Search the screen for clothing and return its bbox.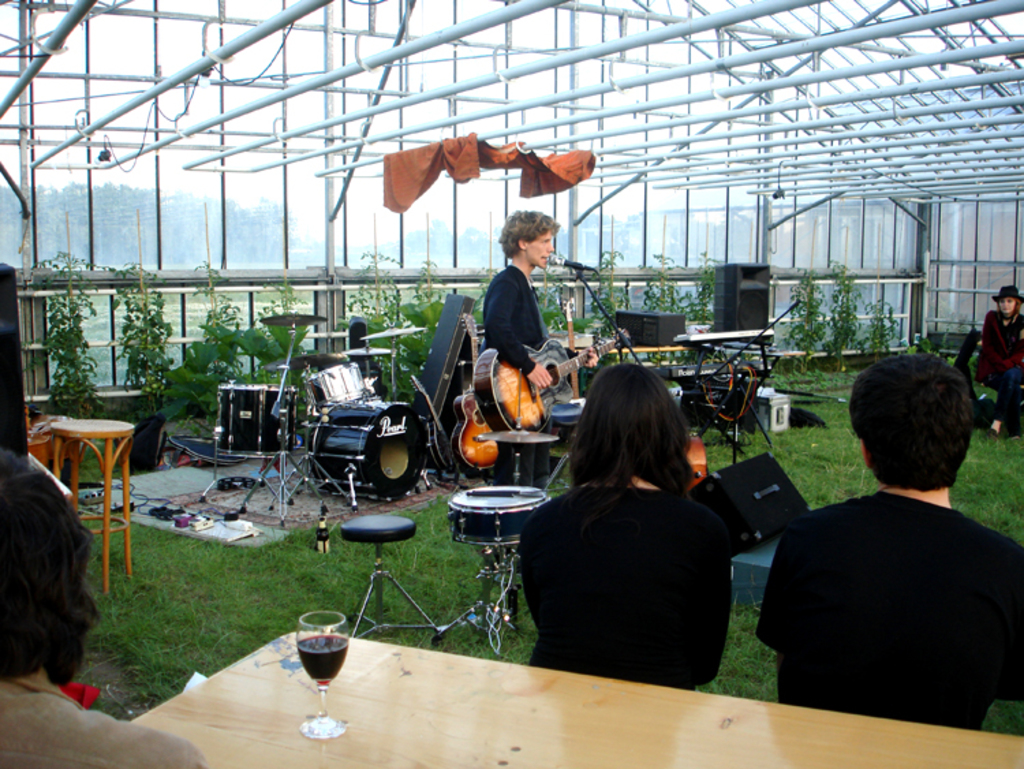
Found: bbox=[0, 657, 205, 768].
